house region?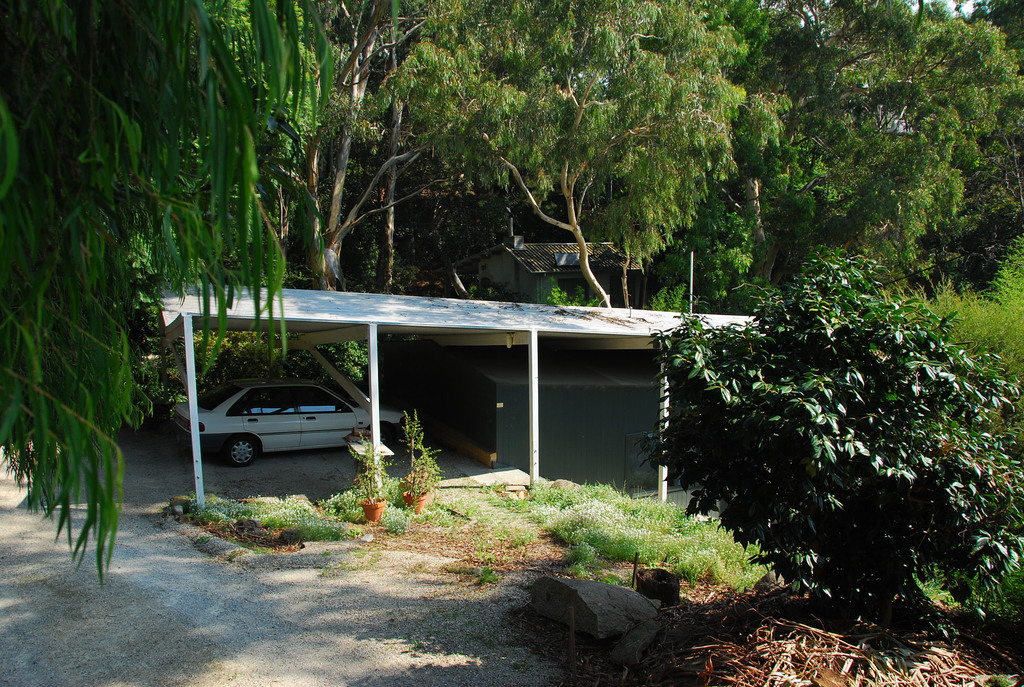
locate(471, 231, 653, 308)
